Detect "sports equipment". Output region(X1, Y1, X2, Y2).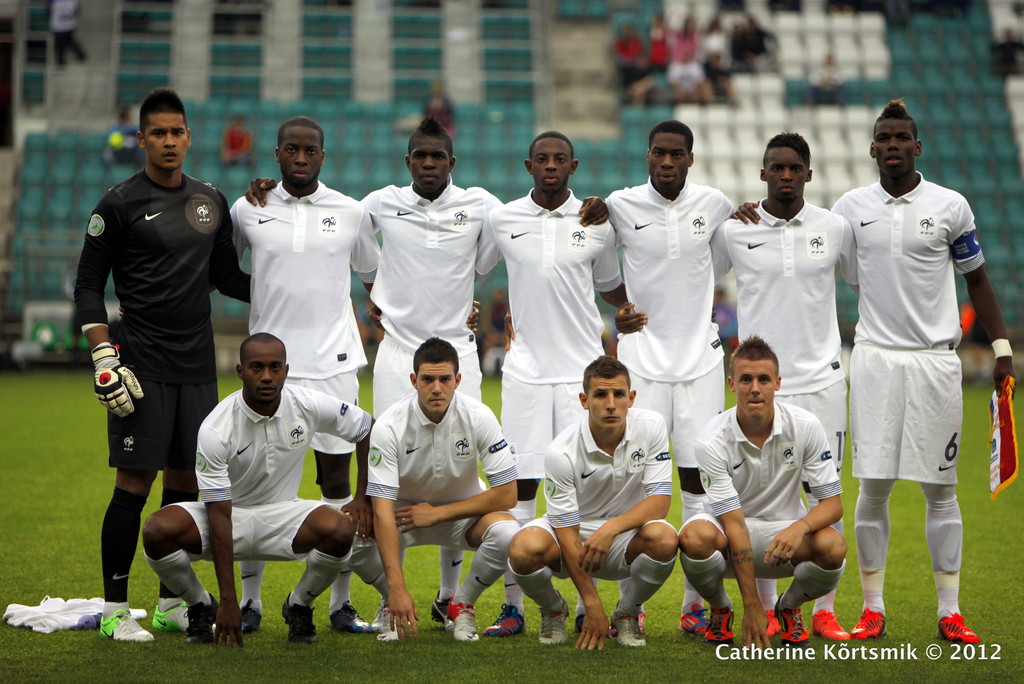
region(281, 597, 314, 642).
